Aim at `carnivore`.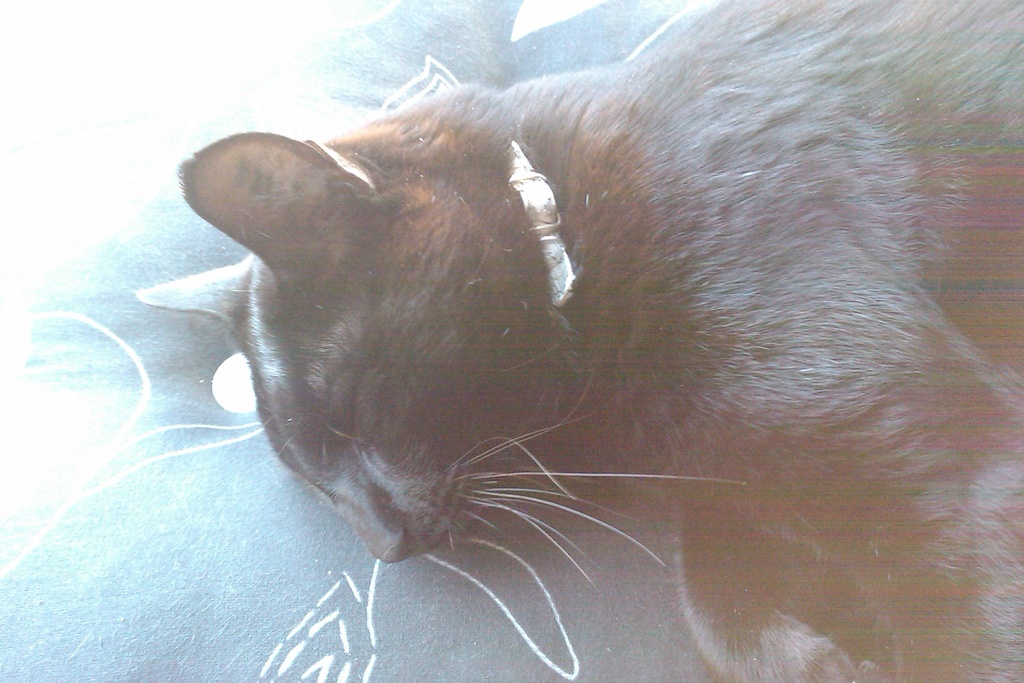
Aimed at <region>173, 0, 1023, 682</region>.
